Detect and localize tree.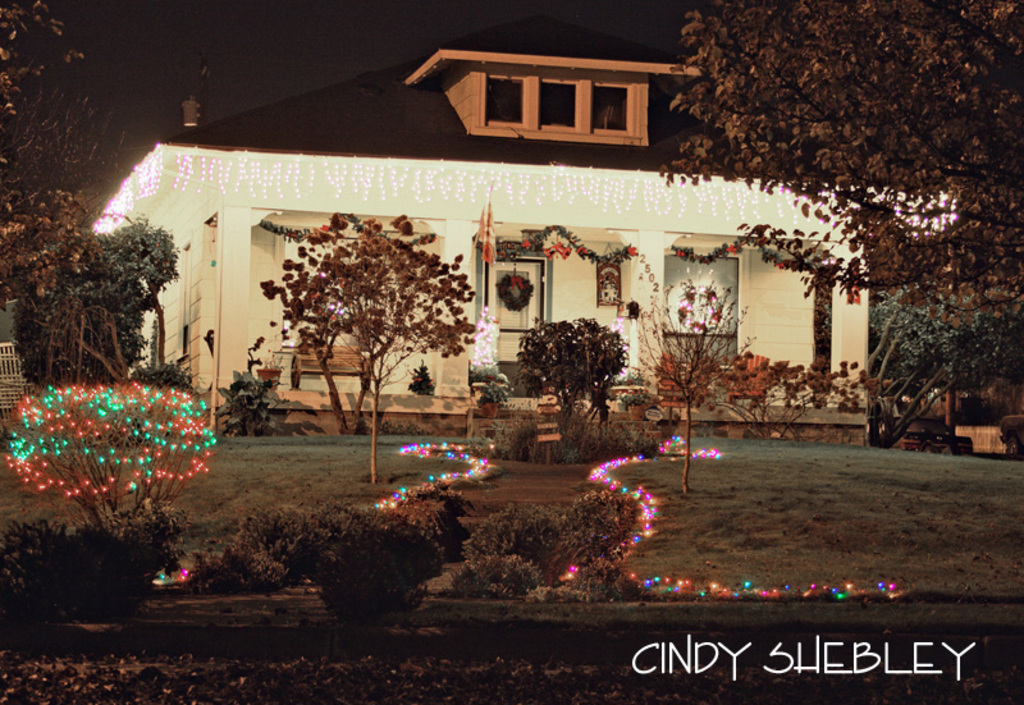
Localized at <box>0,0,104,395</box>.
